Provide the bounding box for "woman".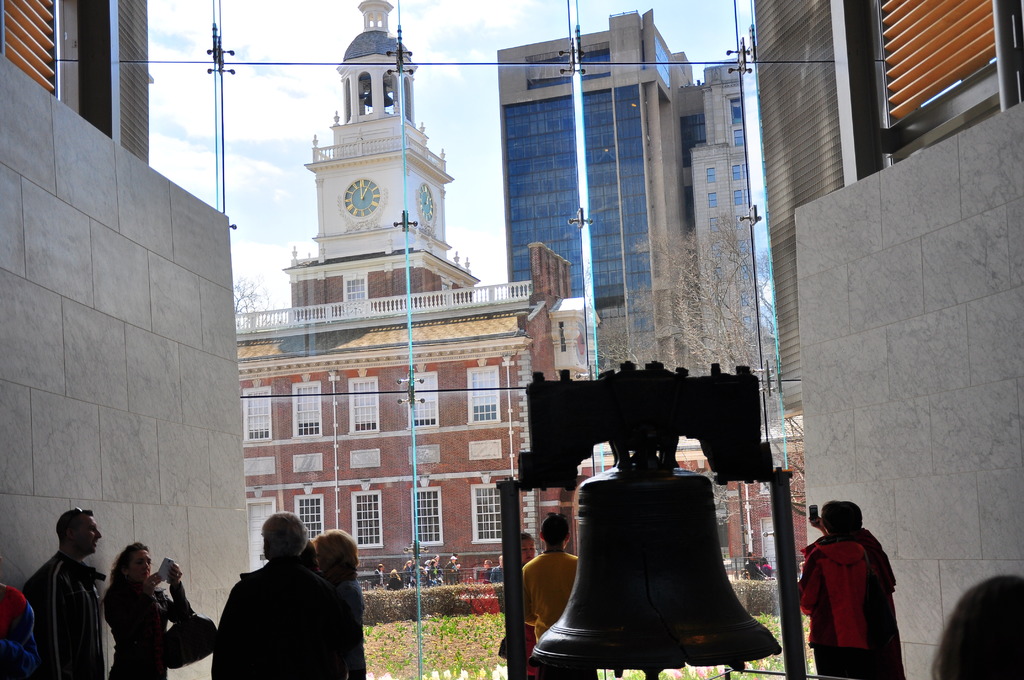
<region>372, 563, 384, 587</region>.
